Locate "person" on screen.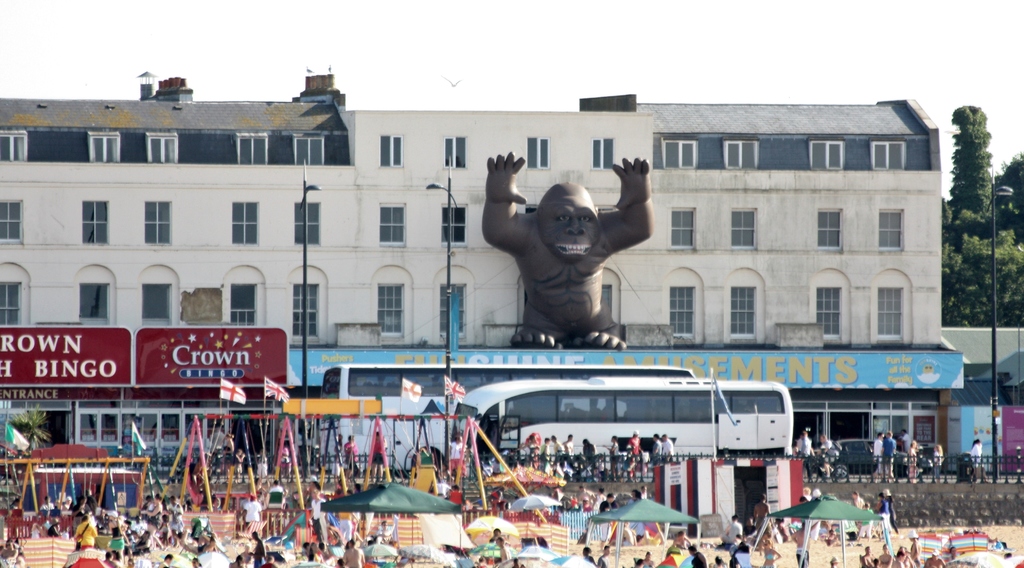
On screen at [x1=552, y1=436, x2=561, y2=462].
